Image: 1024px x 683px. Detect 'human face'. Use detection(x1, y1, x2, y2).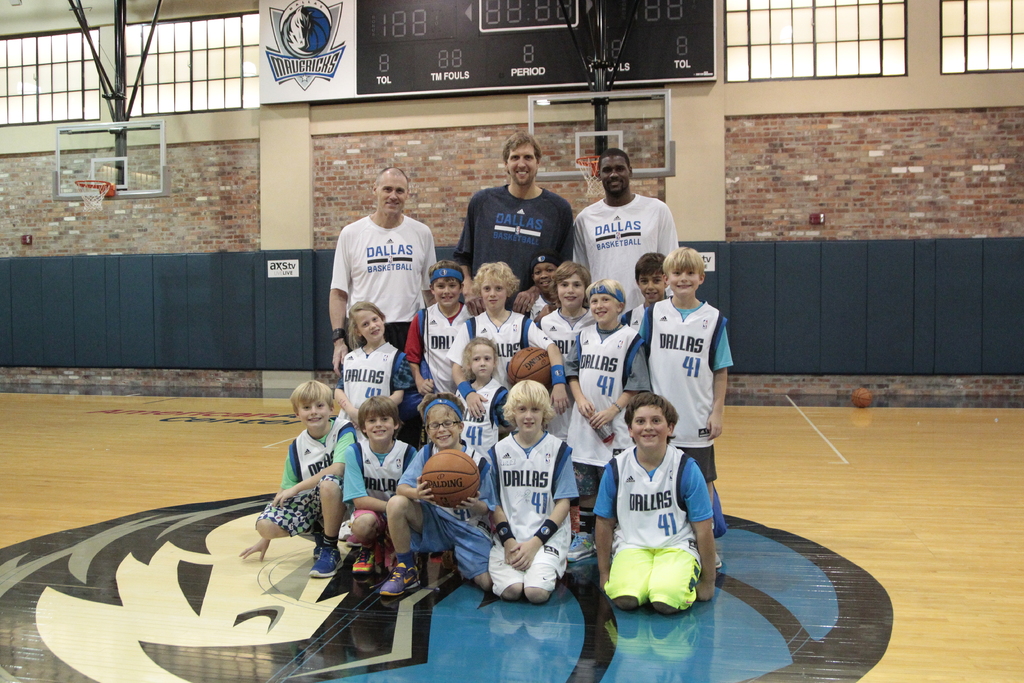
detection(428, 409, 459, 447).
